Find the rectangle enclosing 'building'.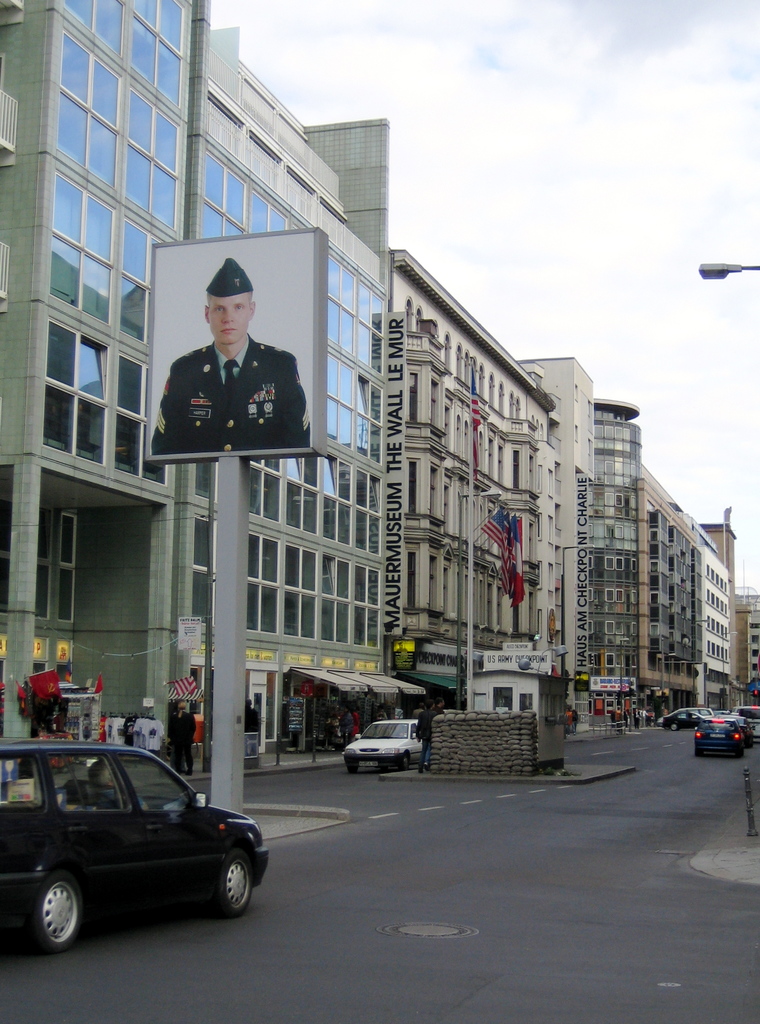
599, 403, 740, 711.
